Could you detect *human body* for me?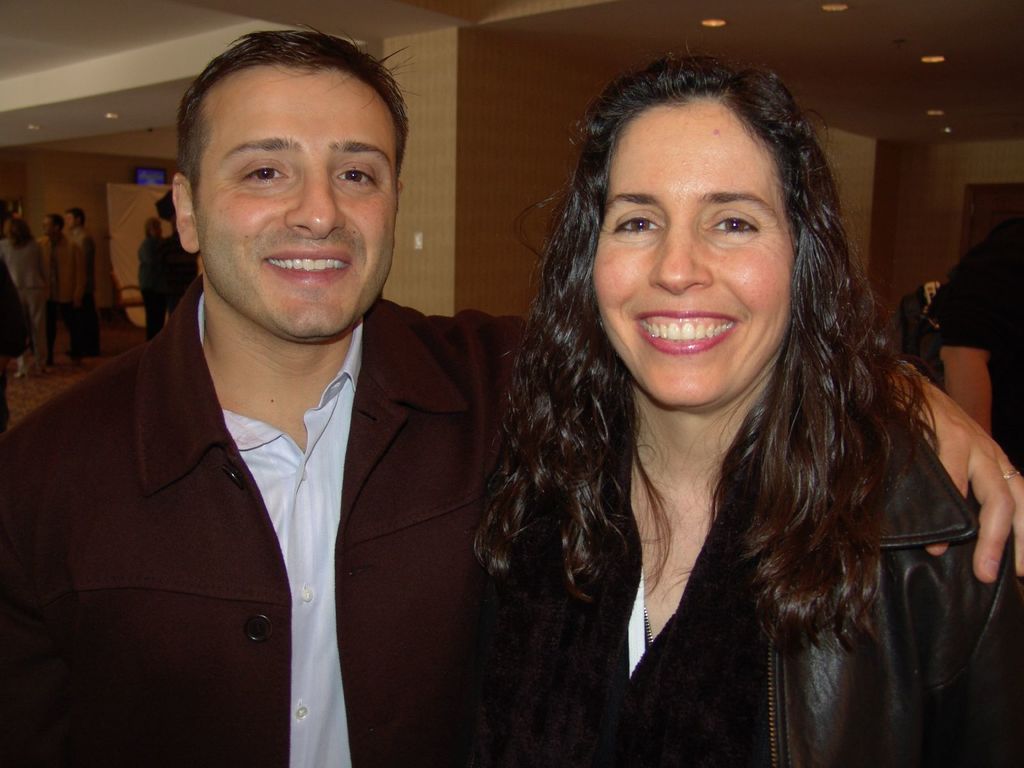
Detection result: region(70, 227, 103, 360).
